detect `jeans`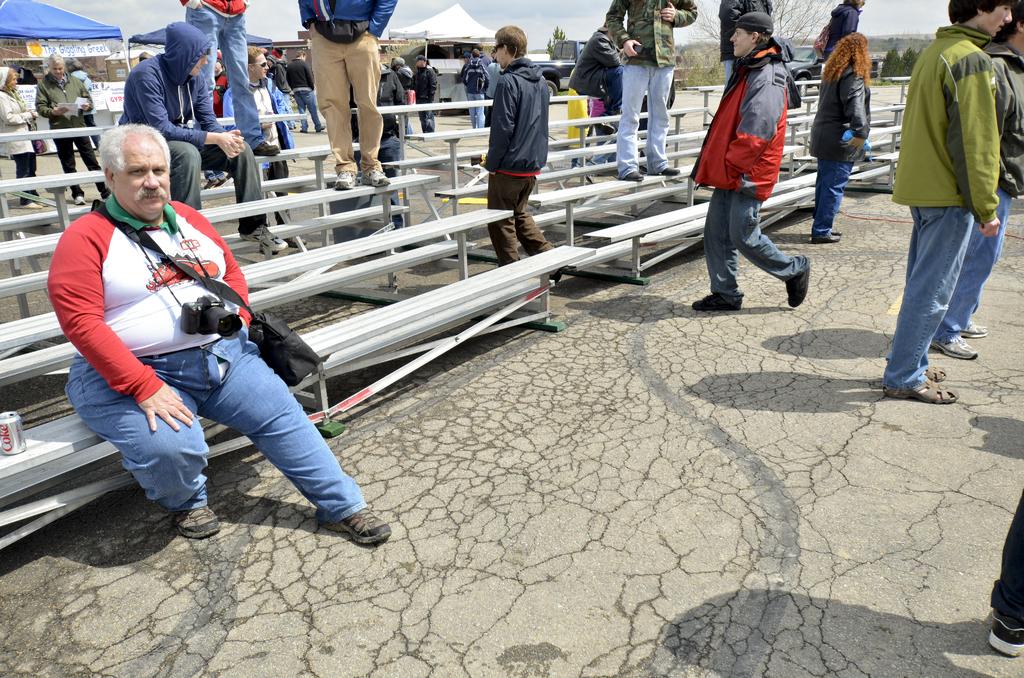
[298, 90, 323, 134]
